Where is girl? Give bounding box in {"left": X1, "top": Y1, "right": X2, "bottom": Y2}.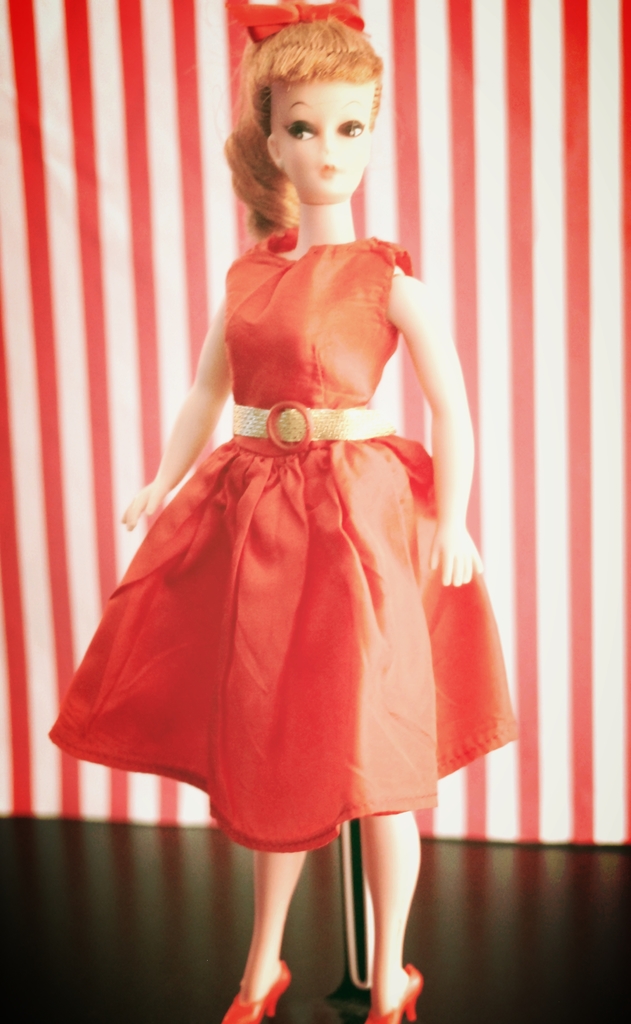
{"left": 40, "top": 0, "right": 521, "bottom": 1023}.
